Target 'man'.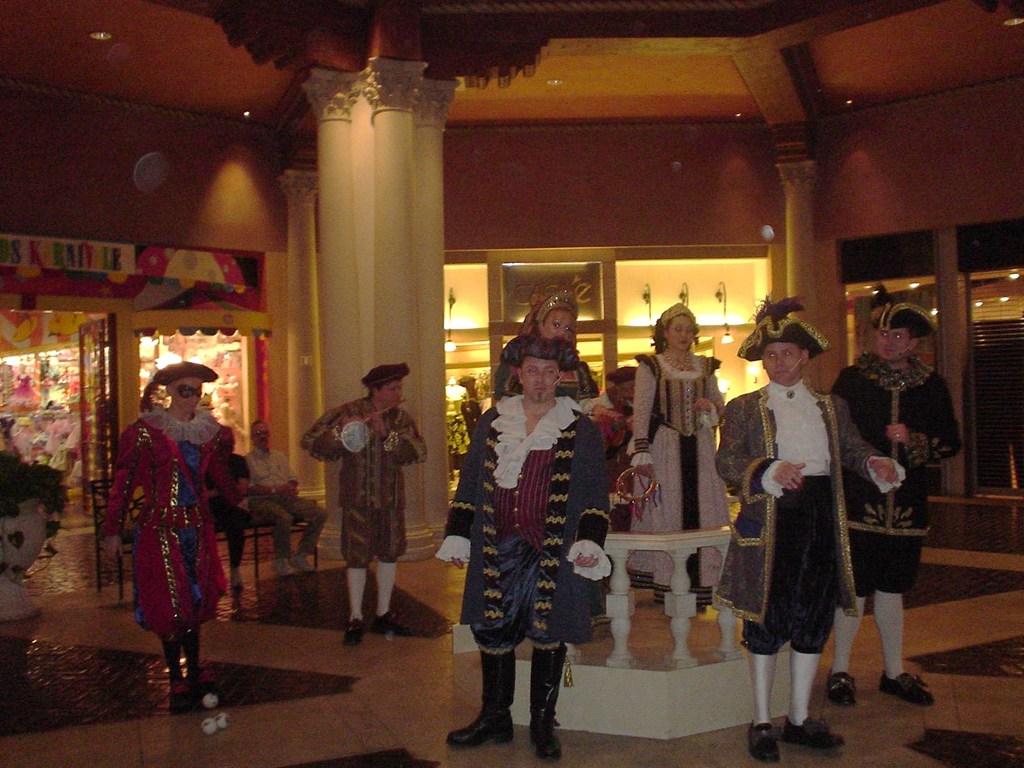
Target region: bbox(445, 339, 609, 765).
